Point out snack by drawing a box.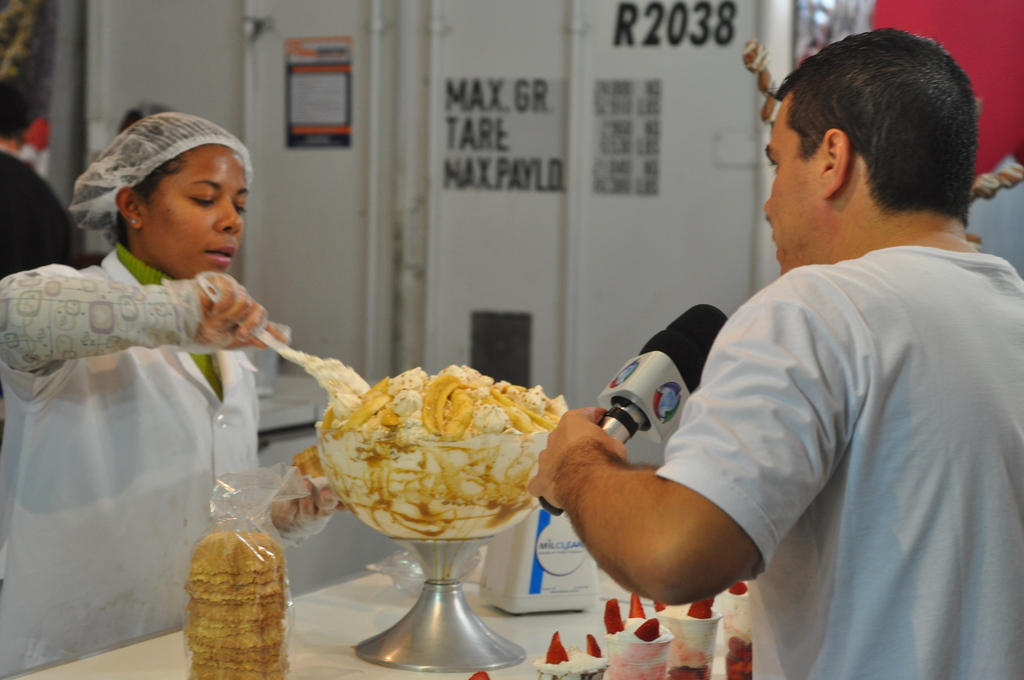
Rect(314, 362, 570, 542).
